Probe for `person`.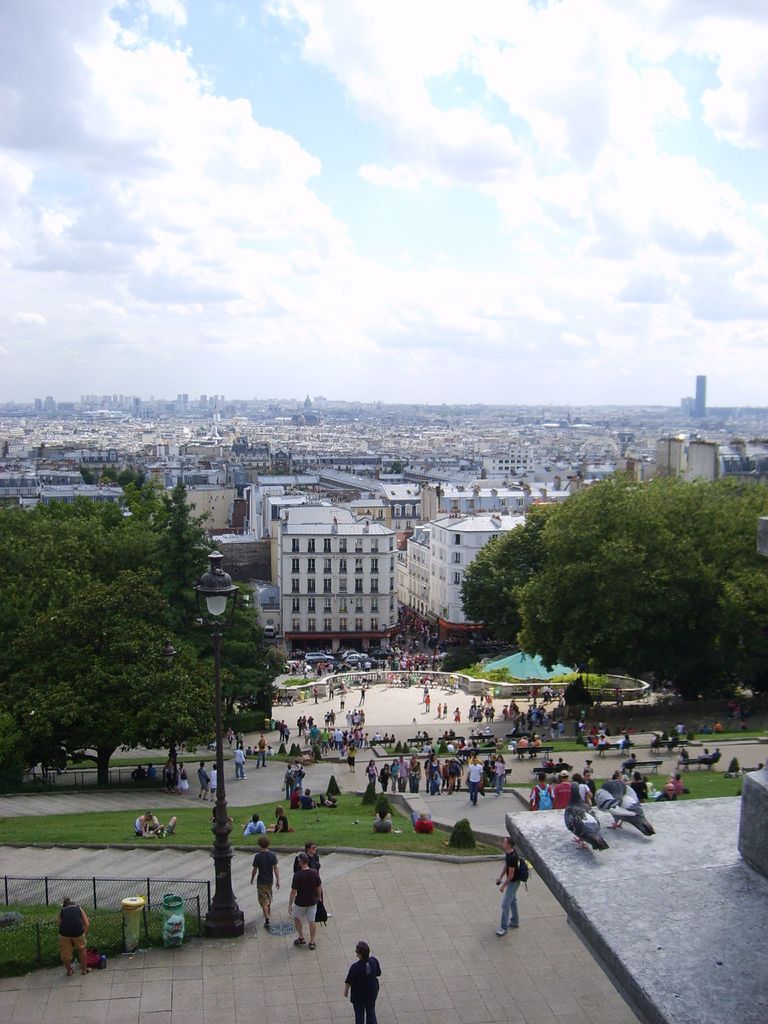
Probe result: box(570, 770, 595, 809).
